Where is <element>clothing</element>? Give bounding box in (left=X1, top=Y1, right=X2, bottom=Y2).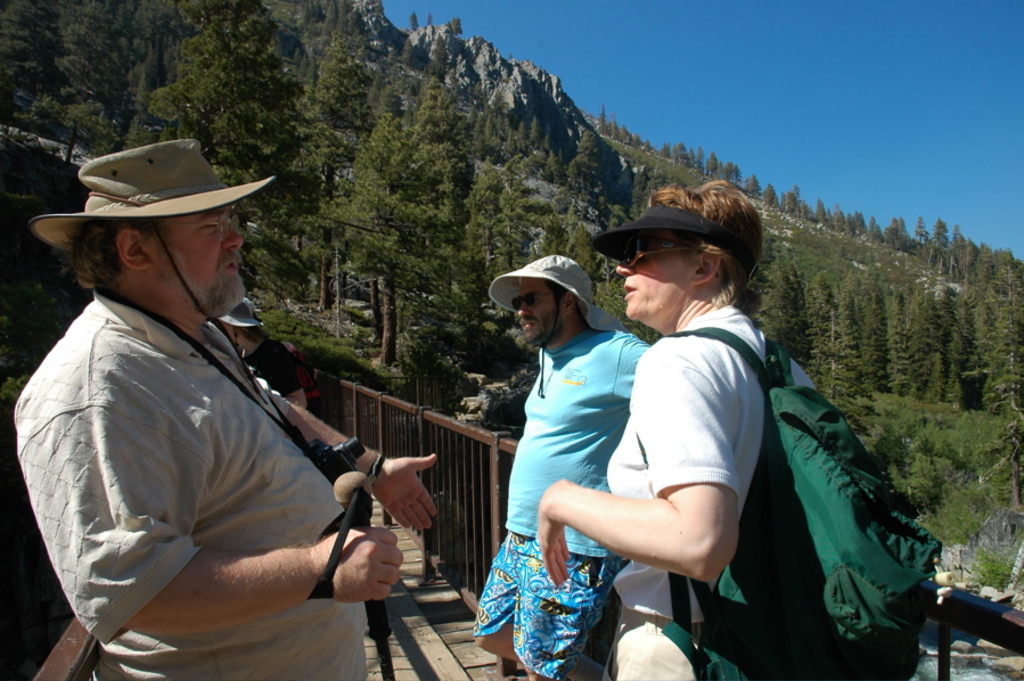
(left=25, top=211, right=401, bottom=659).
